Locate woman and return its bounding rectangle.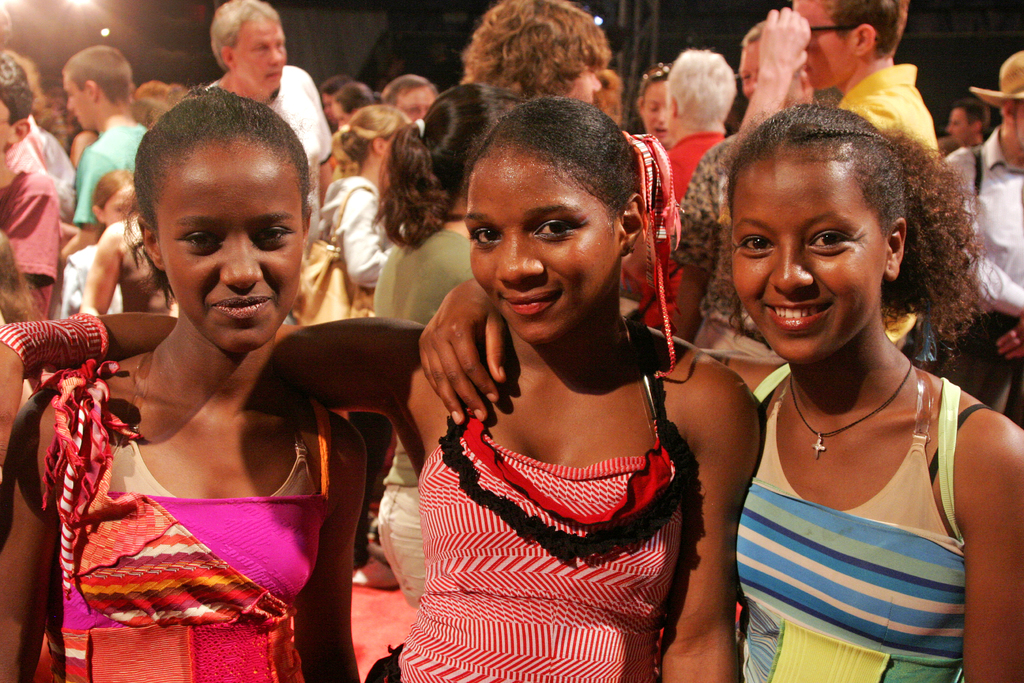
<box>675,86,1020,669</box>.
